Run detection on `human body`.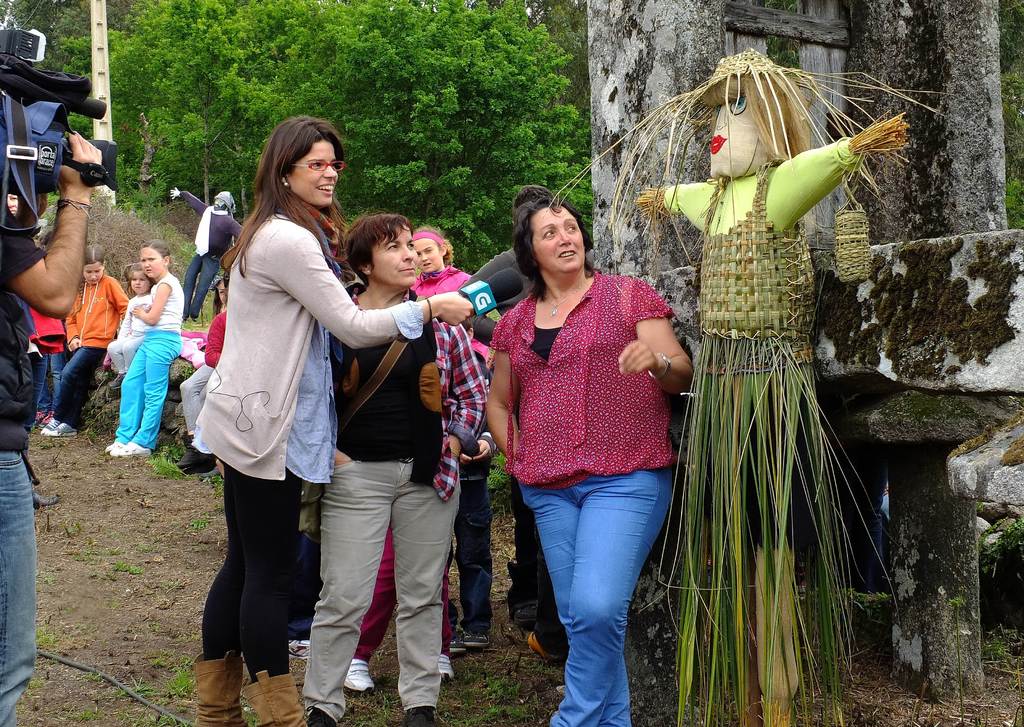
Result: box(416, 220, 485, 664).
